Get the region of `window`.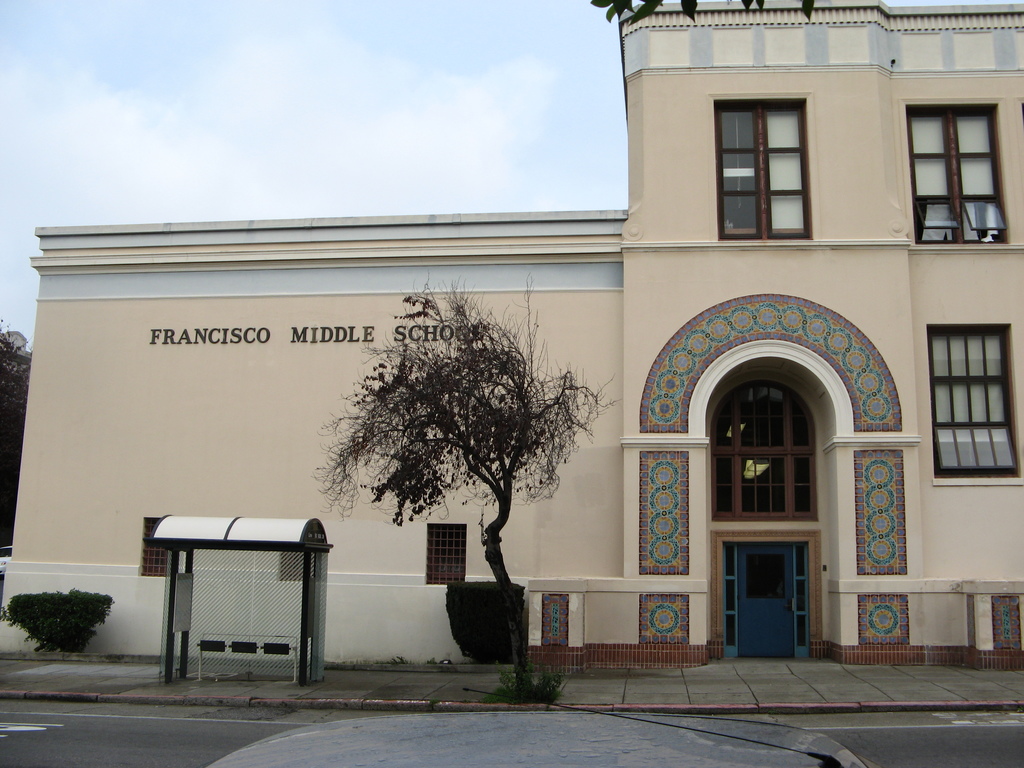
[707, 93, 814, 243].
